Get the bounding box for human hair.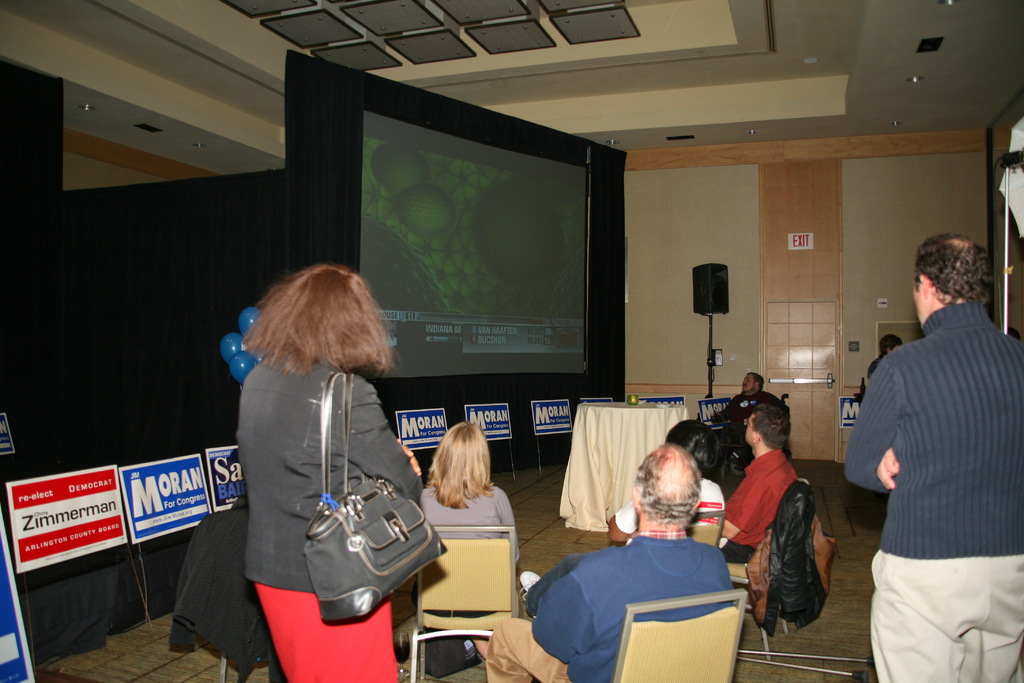
241:261:393:377.
